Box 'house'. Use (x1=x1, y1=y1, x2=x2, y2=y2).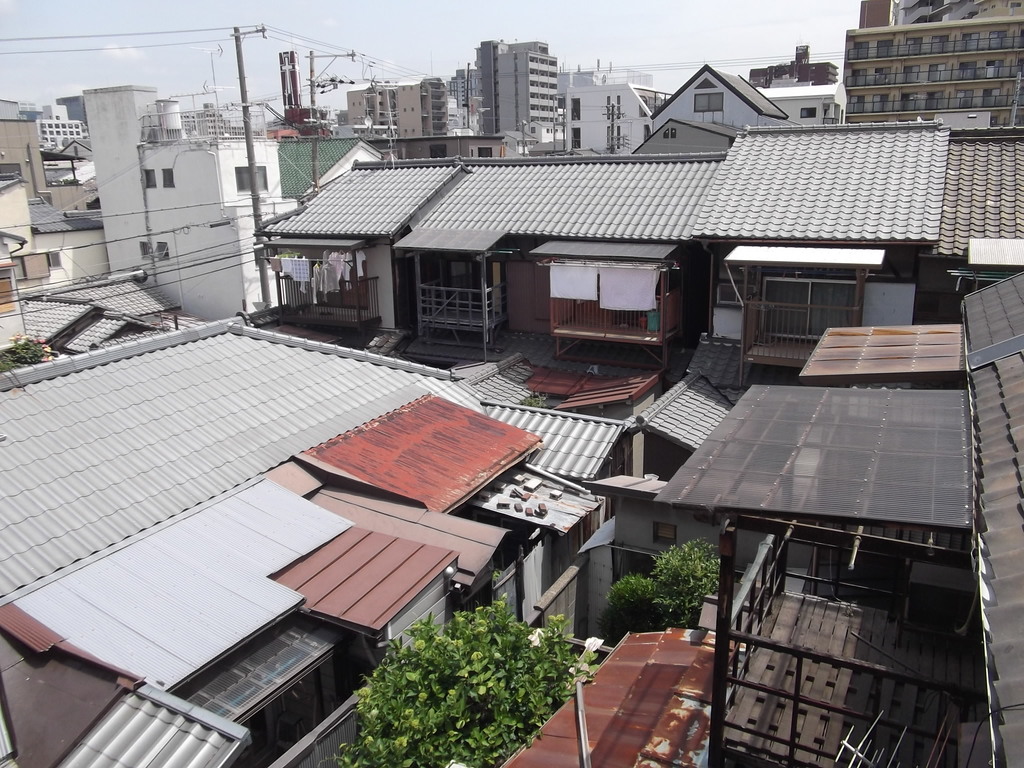
(x1=630, y1=115, x2=747, y2=160).
